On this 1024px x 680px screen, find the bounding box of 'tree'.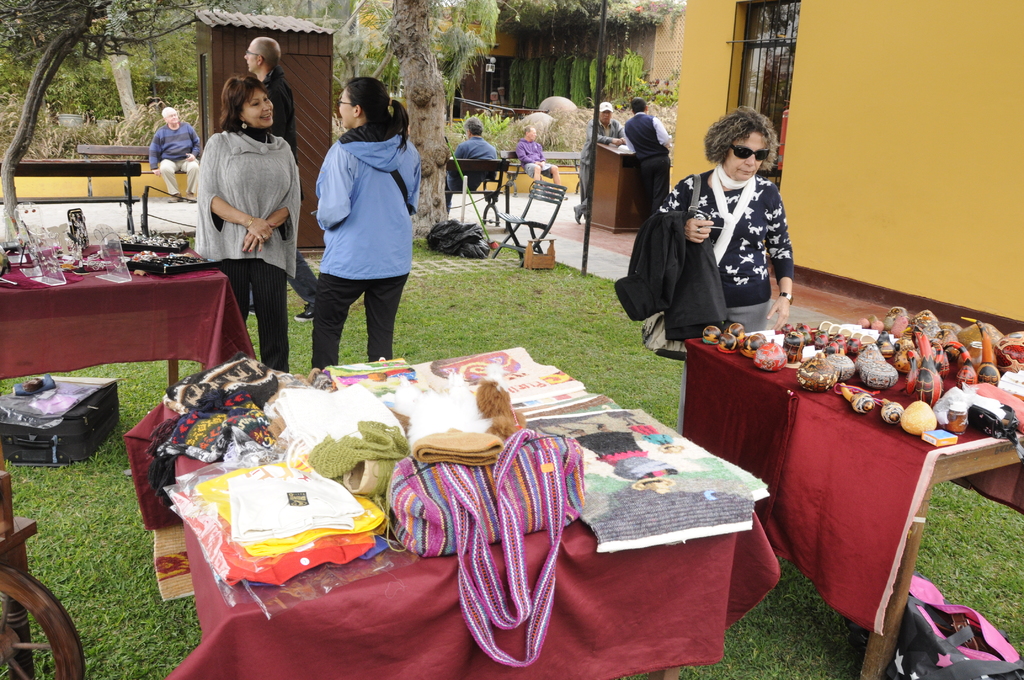
Bounding box: box(0, 0, 213, 250).
